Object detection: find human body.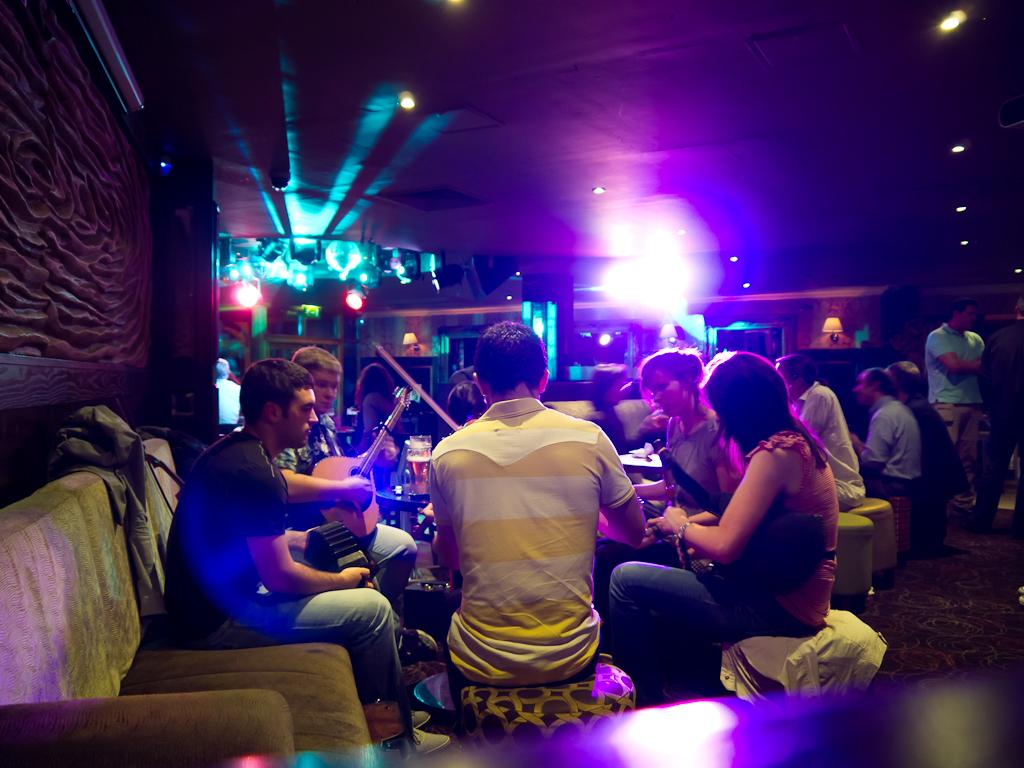
region(168, 357, 451, 760).
